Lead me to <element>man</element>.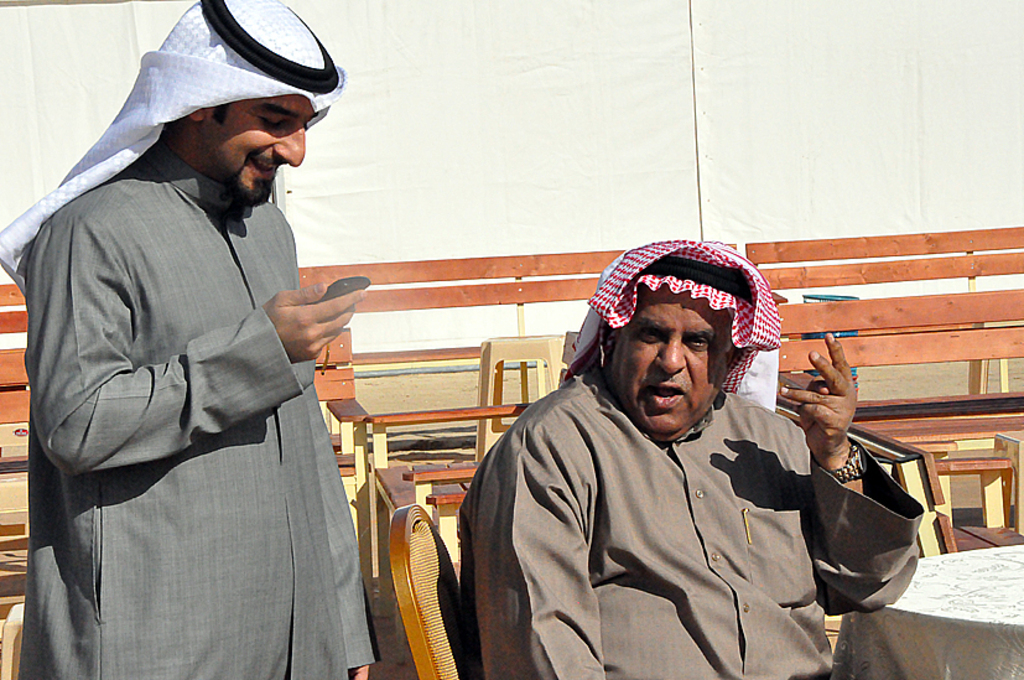
Lead to [445, 235, 927, 679].
